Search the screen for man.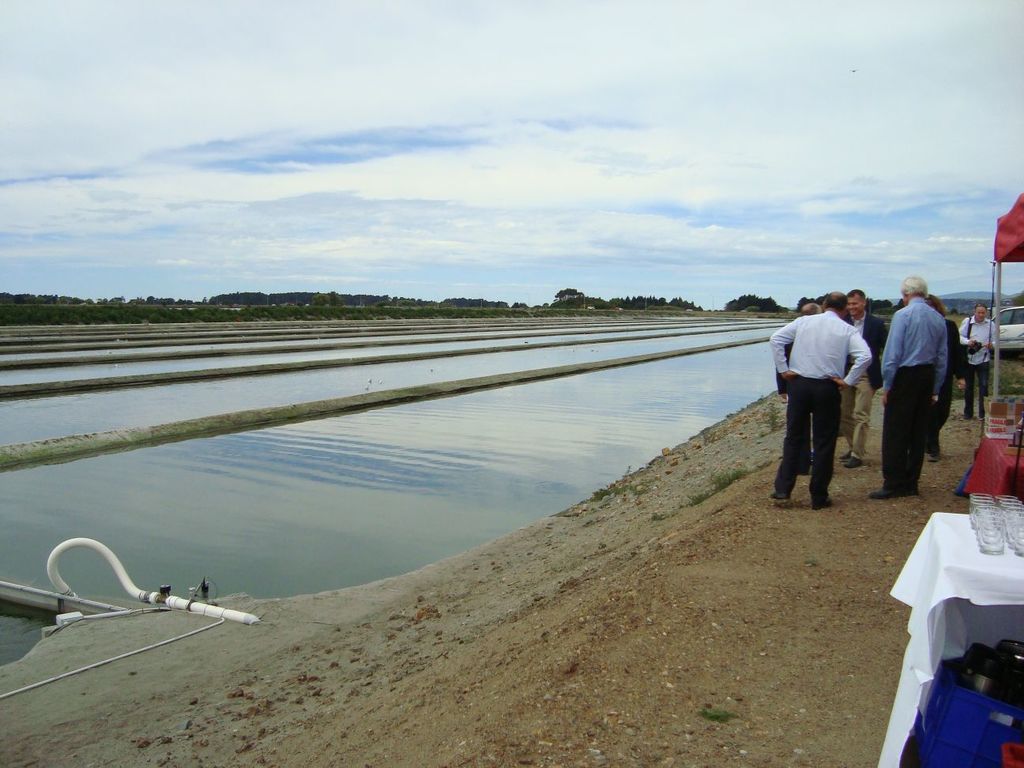
Found at <bbox>772, 285, 870, 520</bbox>.
